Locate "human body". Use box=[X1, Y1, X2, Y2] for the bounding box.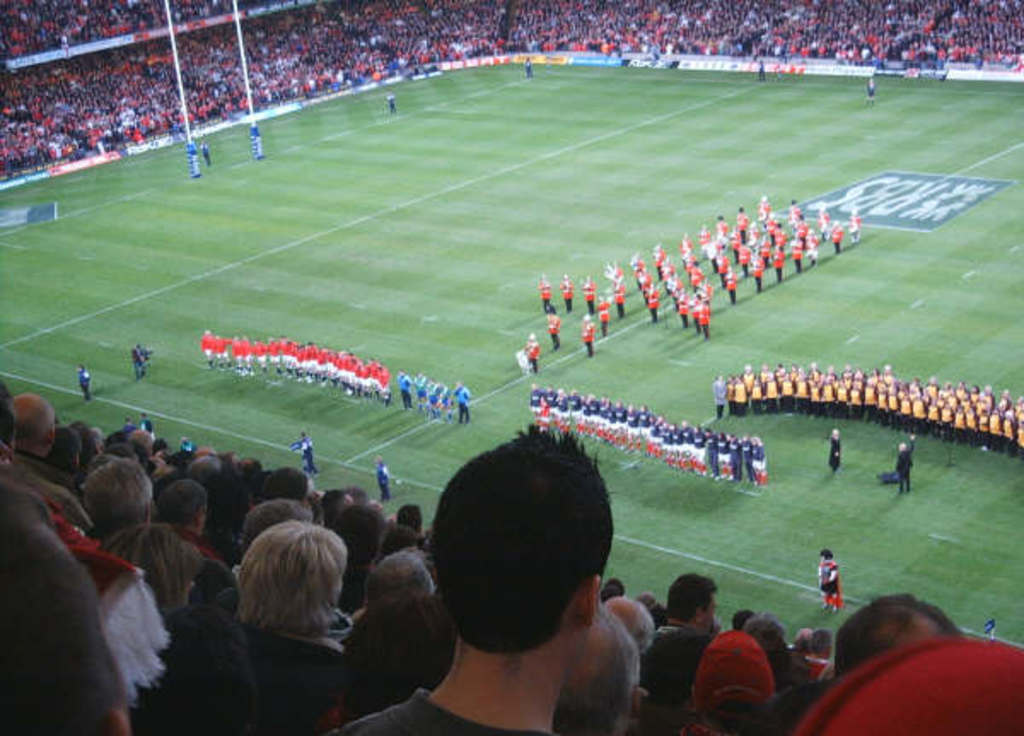
box=[68, 371, 92, 401].
